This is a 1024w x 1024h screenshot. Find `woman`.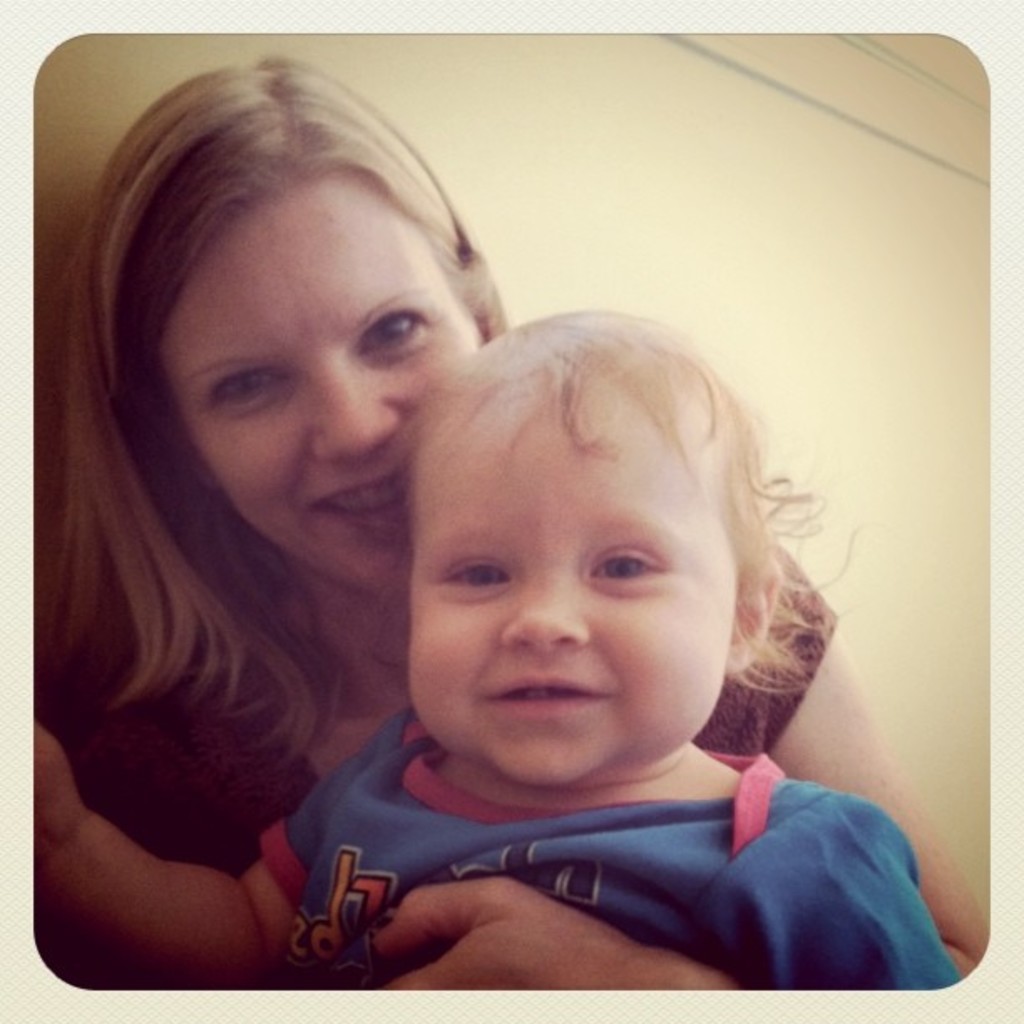
Bounding box: [left=120, top=129, right=932, bottom=1007].
